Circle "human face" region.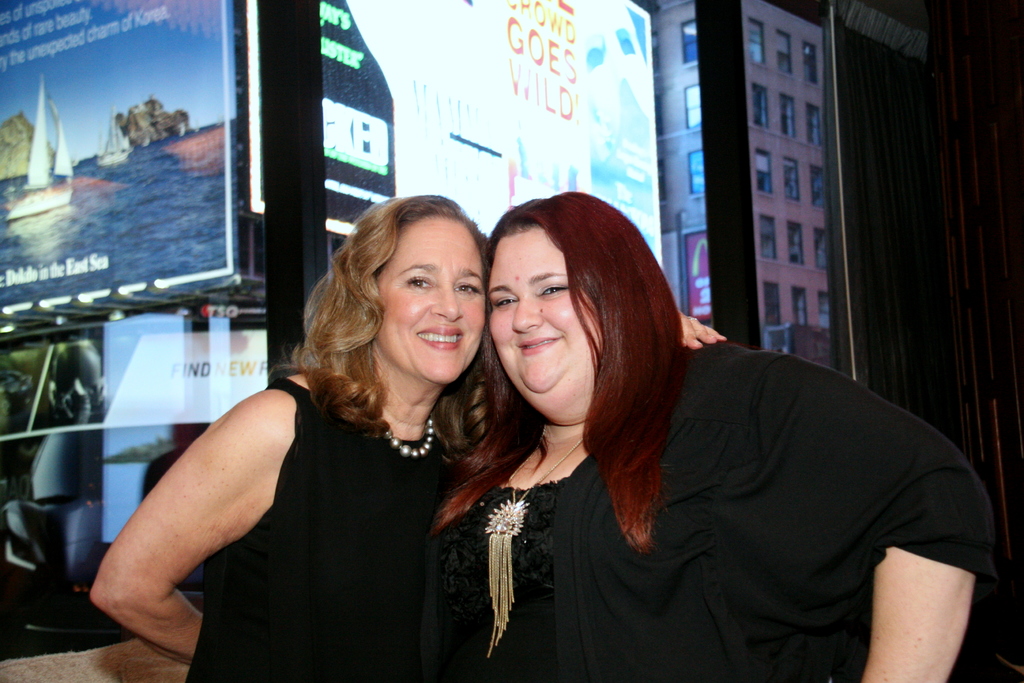
Region: [486,227,593,409].
